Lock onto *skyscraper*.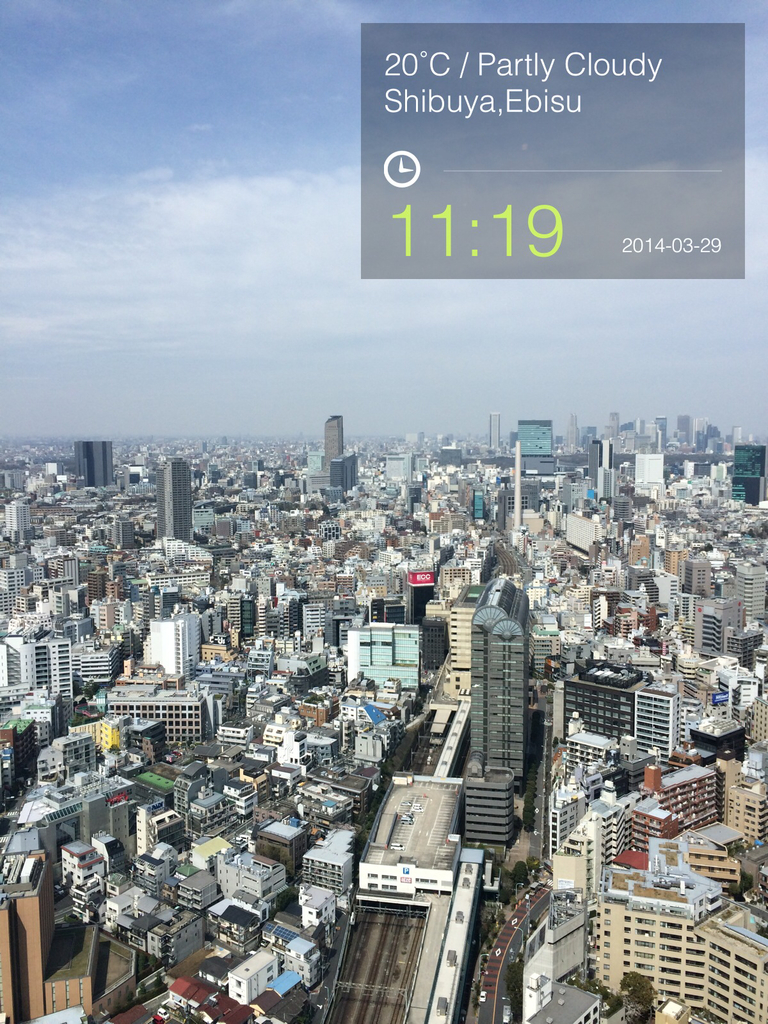
Locked: detection(399, 557, 439, 620).
